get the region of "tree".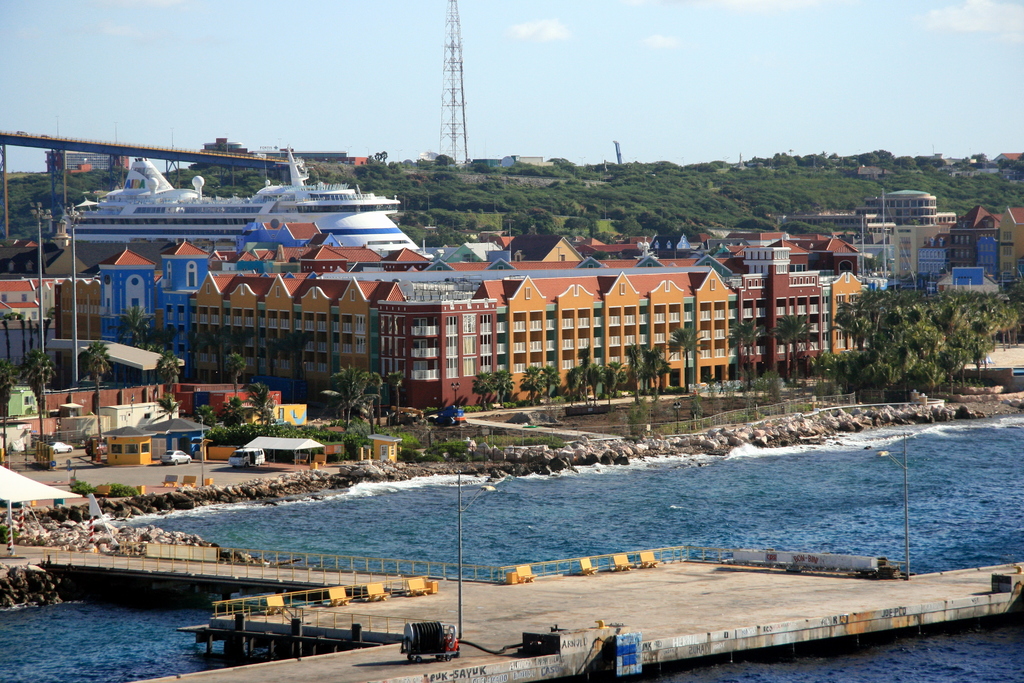
[x1=831, y1=310, x2=856, y2=350].
